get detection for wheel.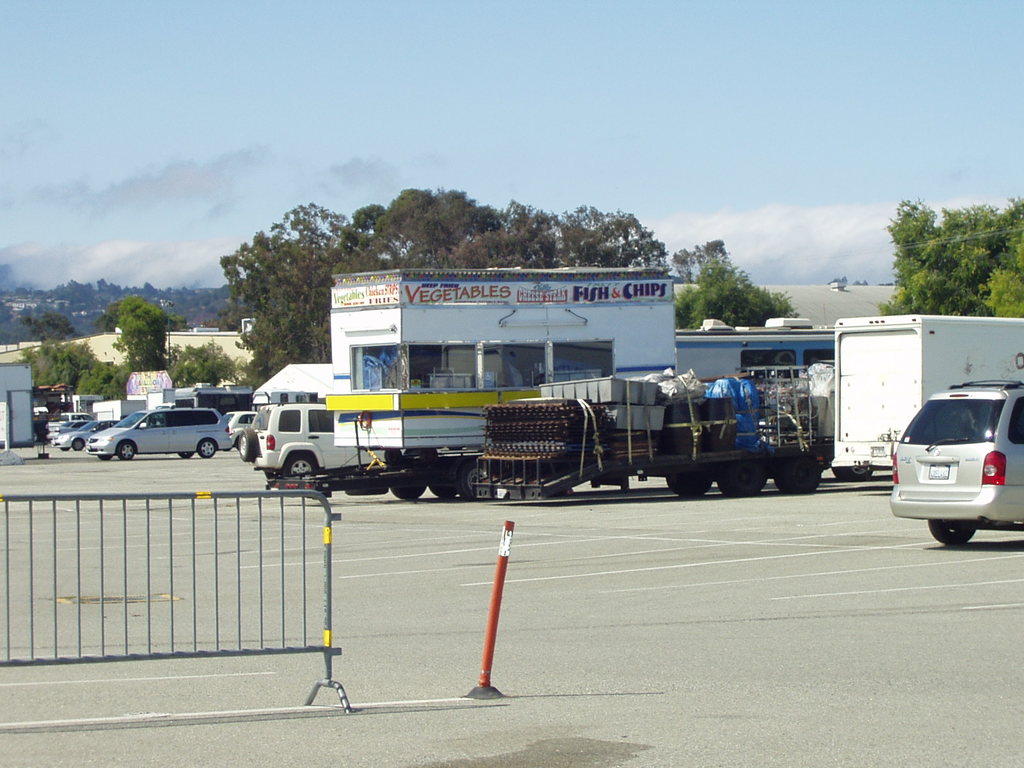
Detection: <bbox>283, 458, 316, 476</bbox>.
